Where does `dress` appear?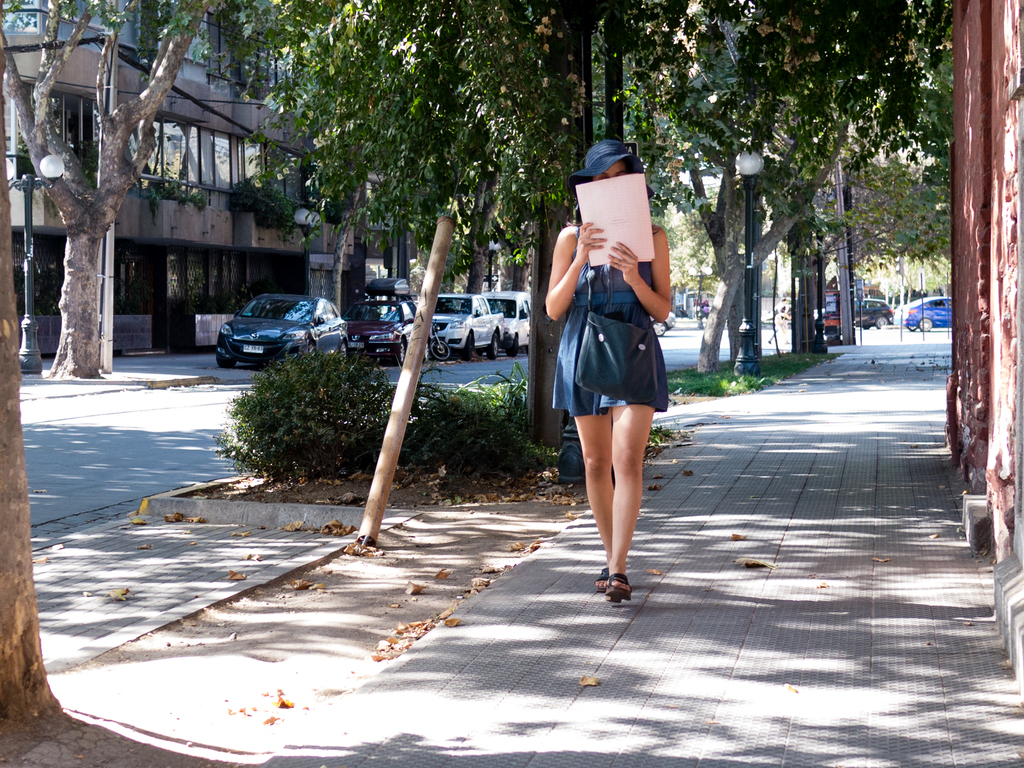
Appears at 552 223 669 415.
